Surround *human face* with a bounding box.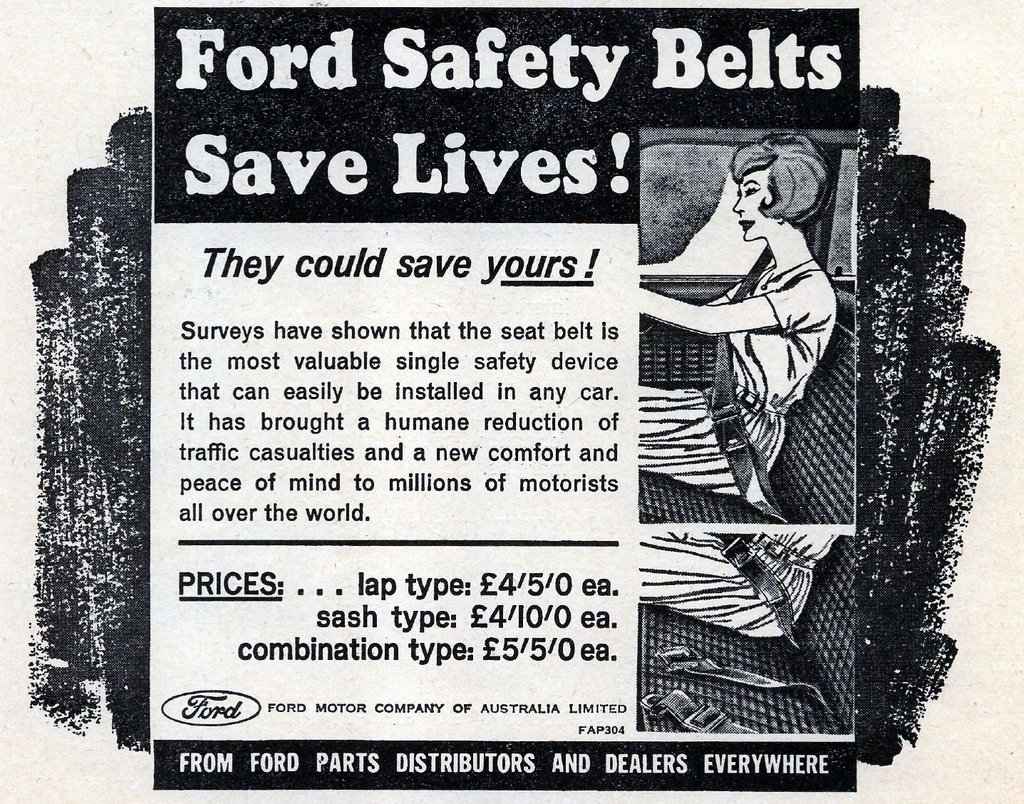
733/165/772/241.
